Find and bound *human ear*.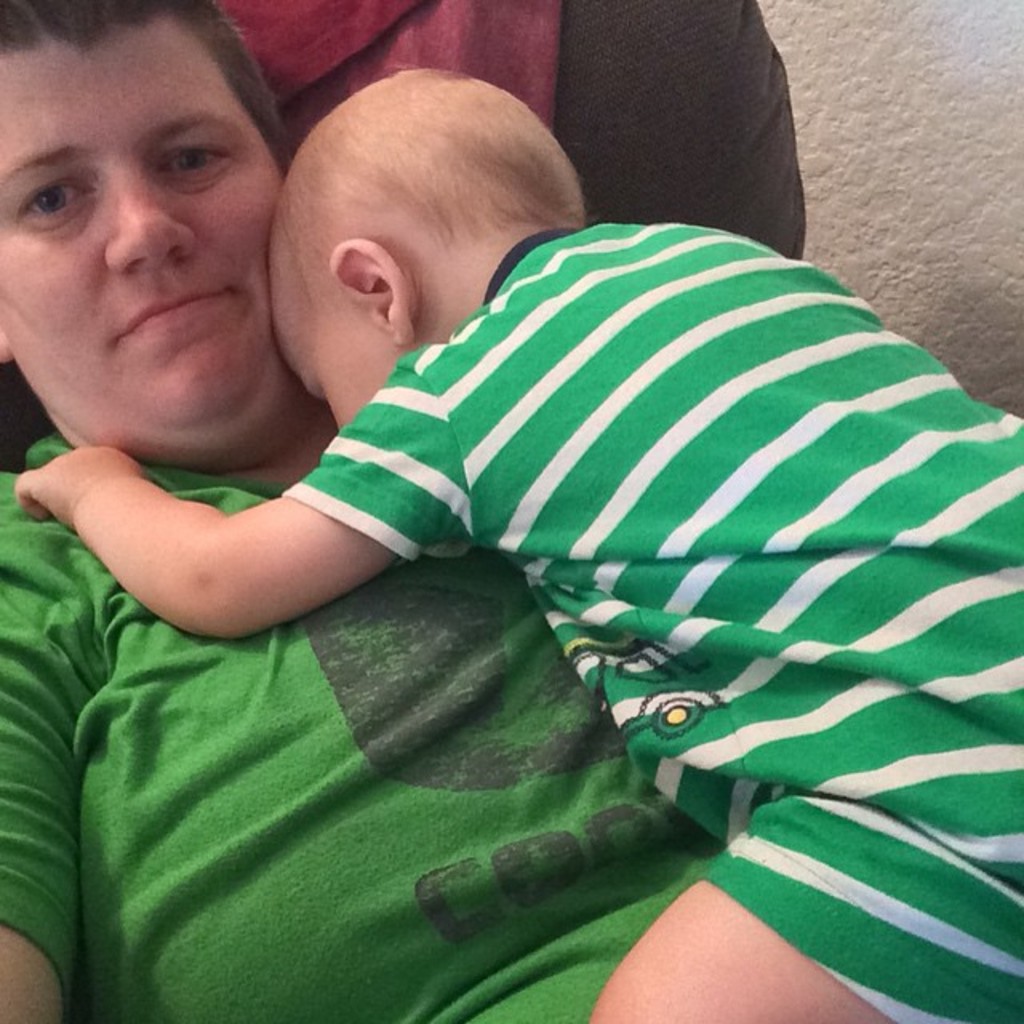
Bound: (x1=0, y1=339, x2=18, y2=362).
